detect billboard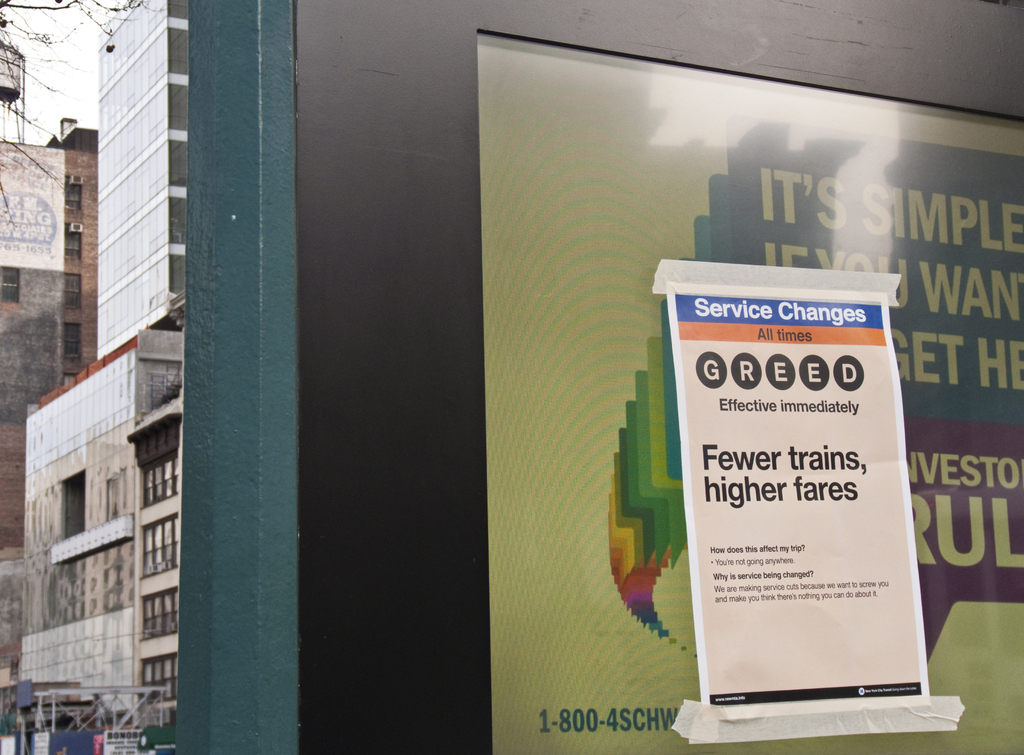
(481,52,1004,754)
